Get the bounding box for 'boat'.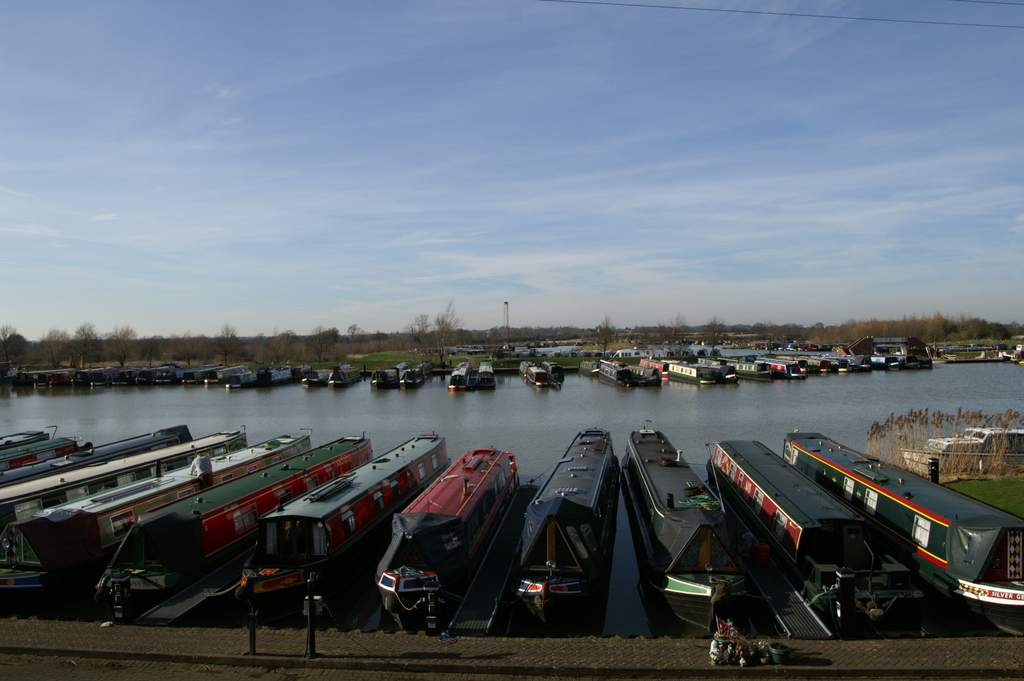
(0, 429, 311, 621).
